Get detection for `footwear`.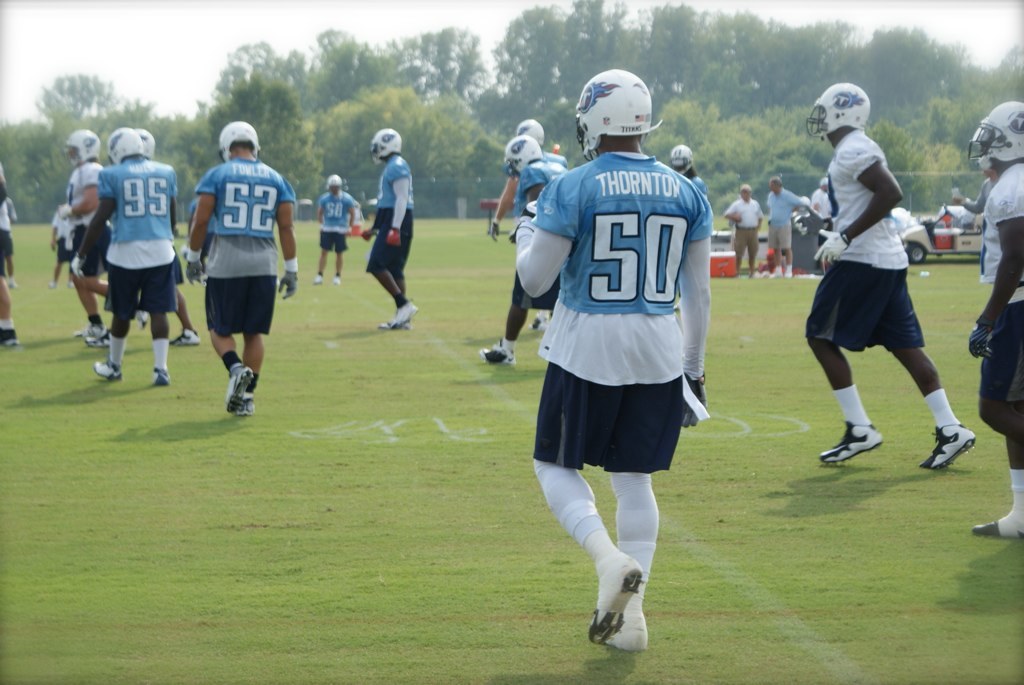
Detection: bbox=(924, 420, 977, 470).
